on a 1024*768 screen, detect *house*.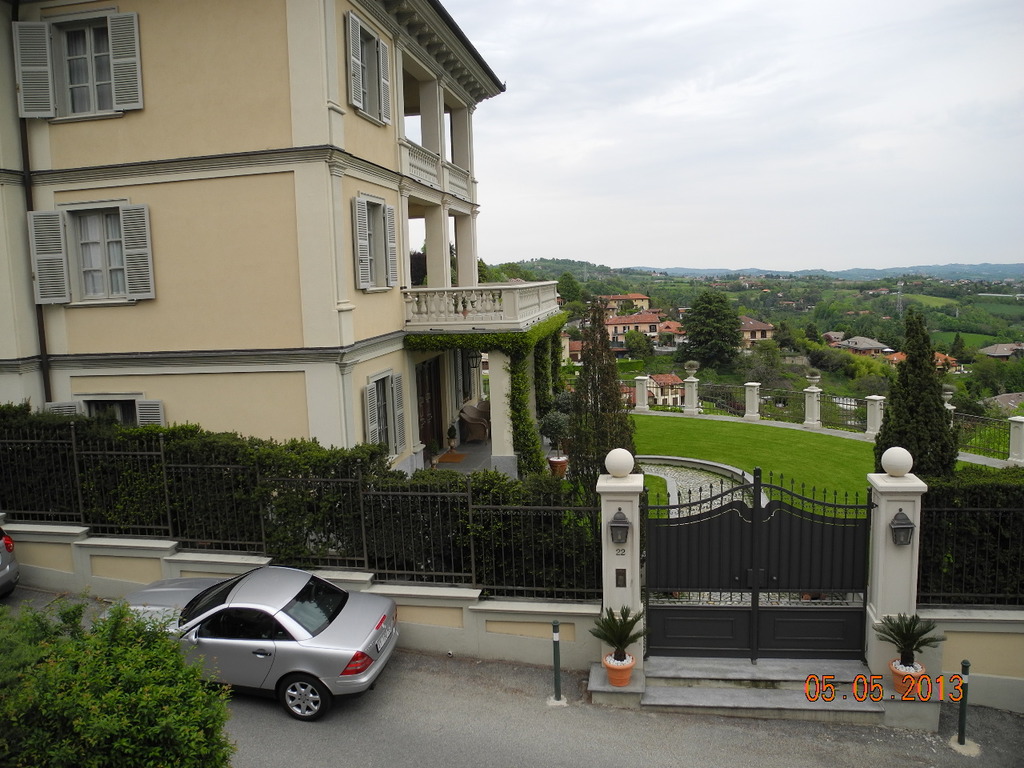
BBox(978, 342, 1023, 358).
